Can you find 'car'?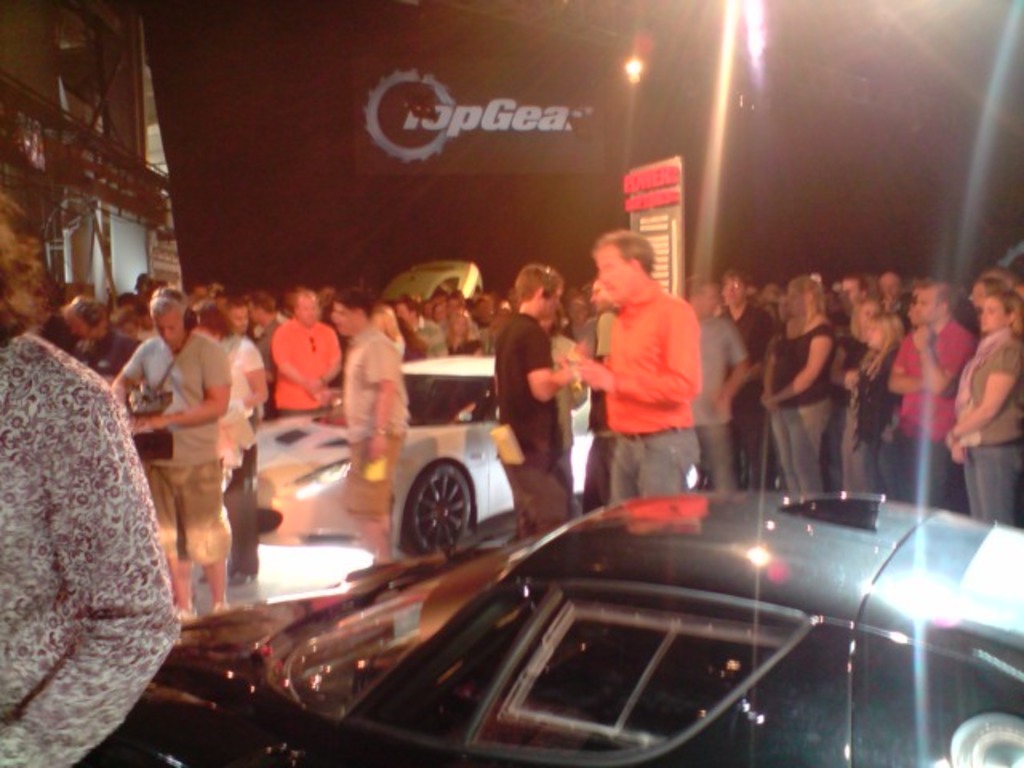
Yes, bounding box: pyautogui.locateOnScreen(379, 256, 483, 301).
